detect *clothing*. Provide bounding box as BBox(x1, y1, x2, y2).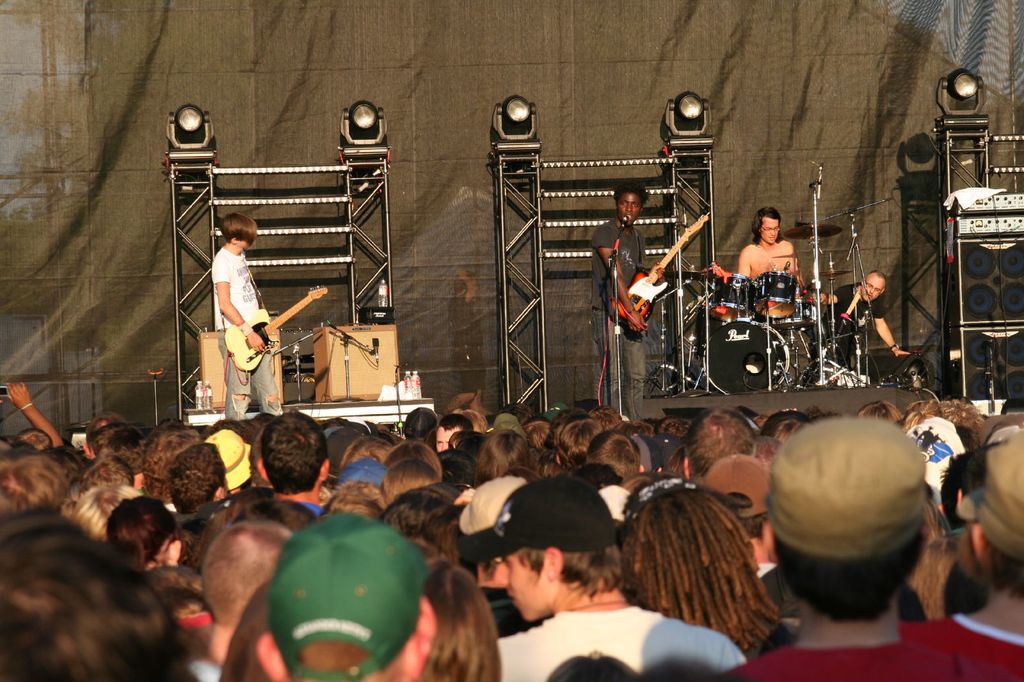
BBox(895, 610, 1023, 678).
